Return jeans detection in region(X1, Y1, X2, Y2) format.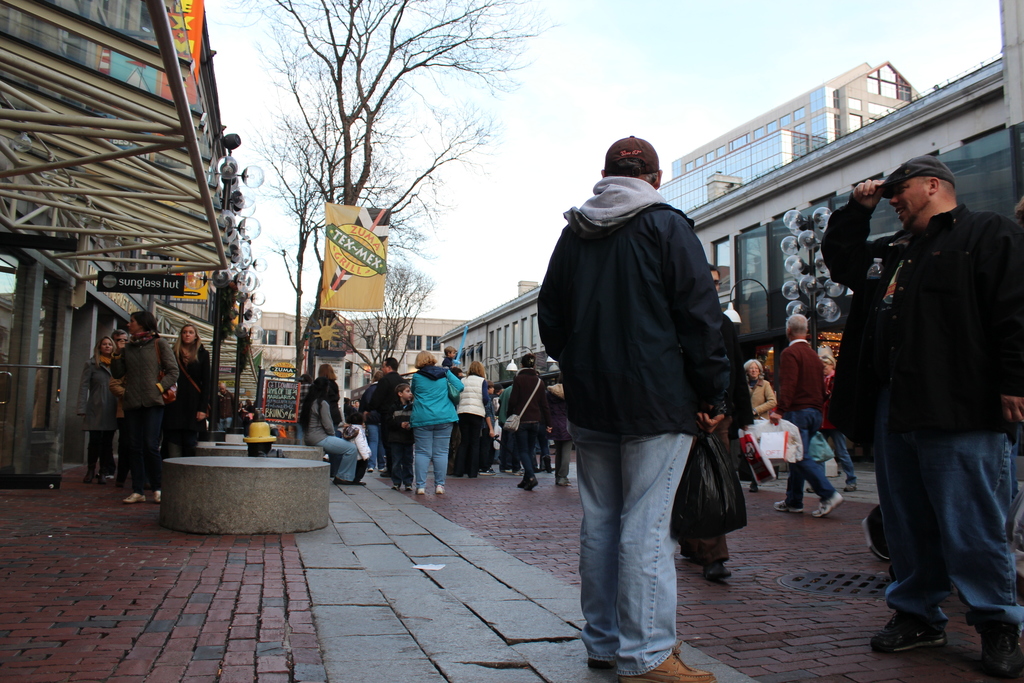
region(788, 412, 829, 507).
